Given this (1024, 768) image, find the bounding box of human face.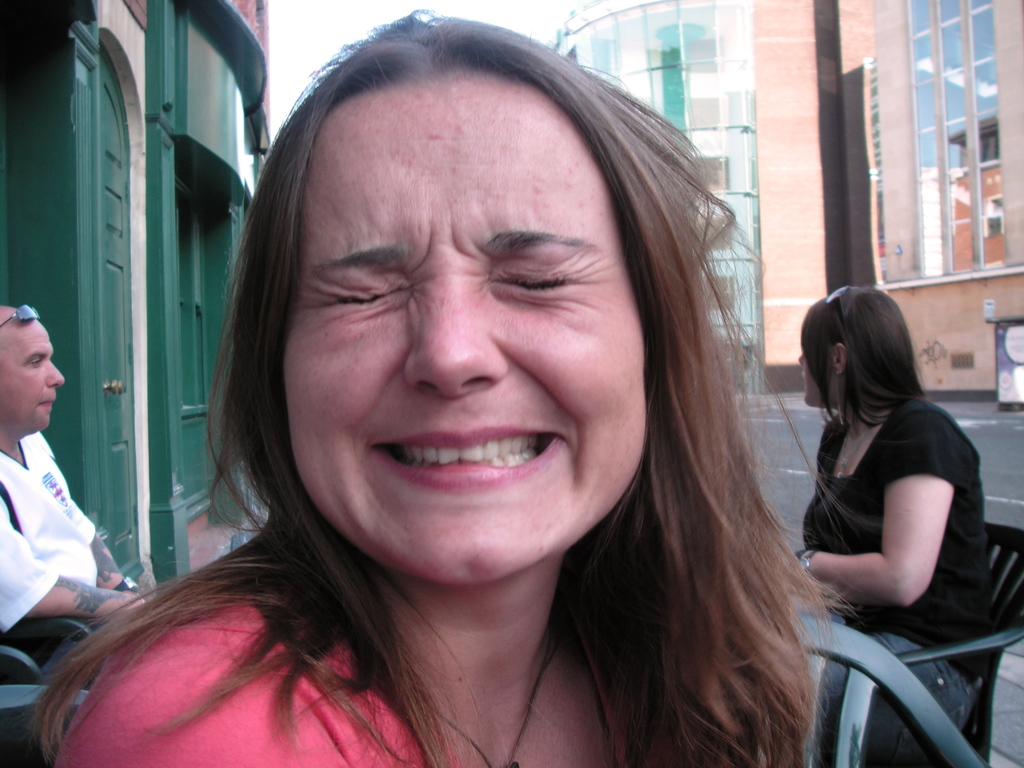
detection(0, 307, 61, 441).
